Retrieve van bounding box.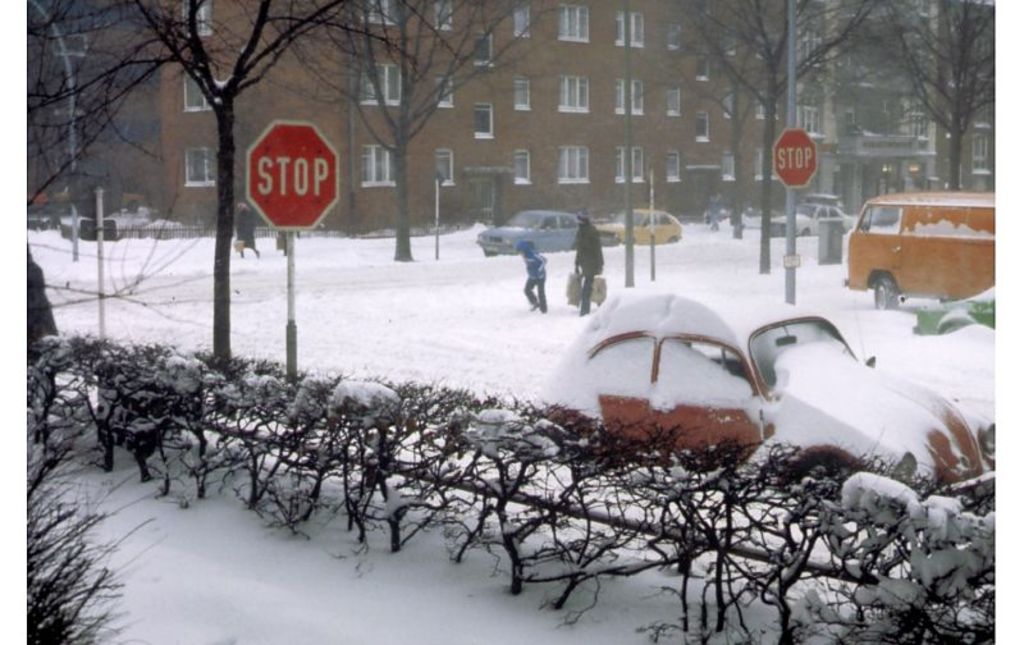
Bounding box: x1=838, y1=192, x2=1015, y2=312.
